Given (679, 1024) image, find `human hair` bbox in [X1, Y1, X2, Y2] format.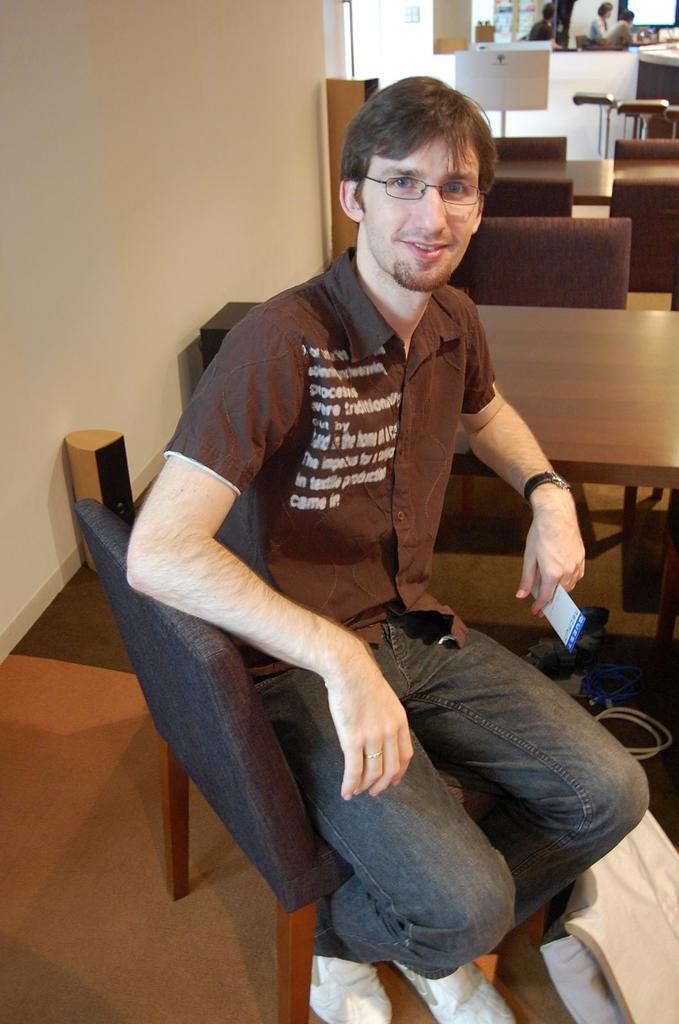
[340, 76, 493, 213].
